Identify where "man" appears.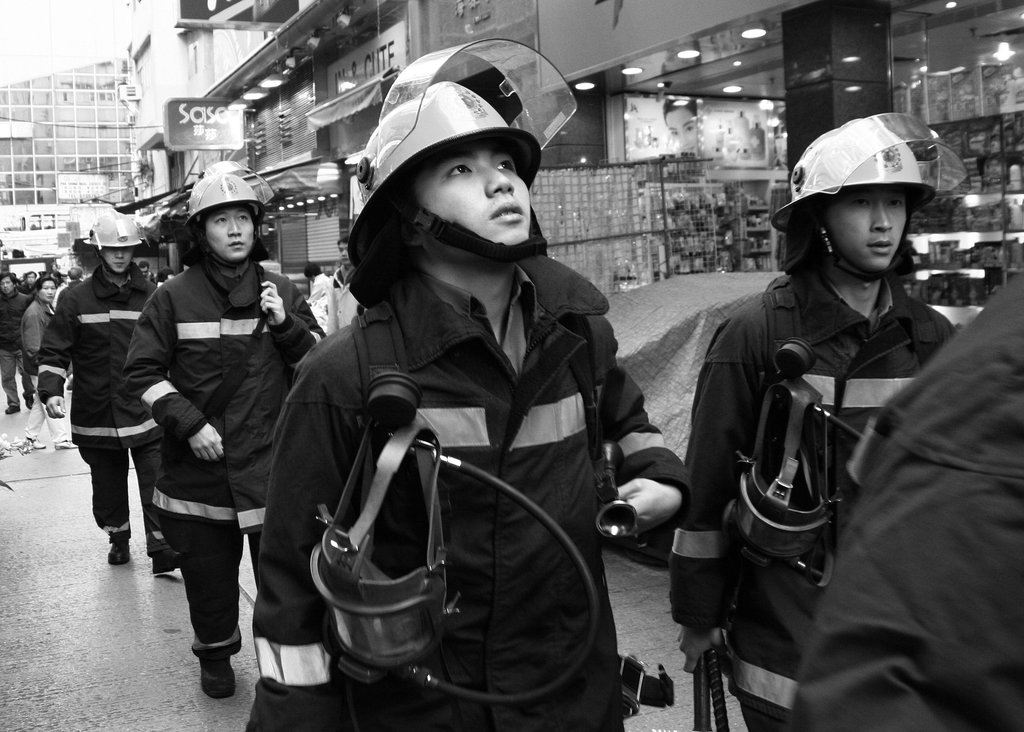
Appears at BBox(123, 175, 322, 702).
